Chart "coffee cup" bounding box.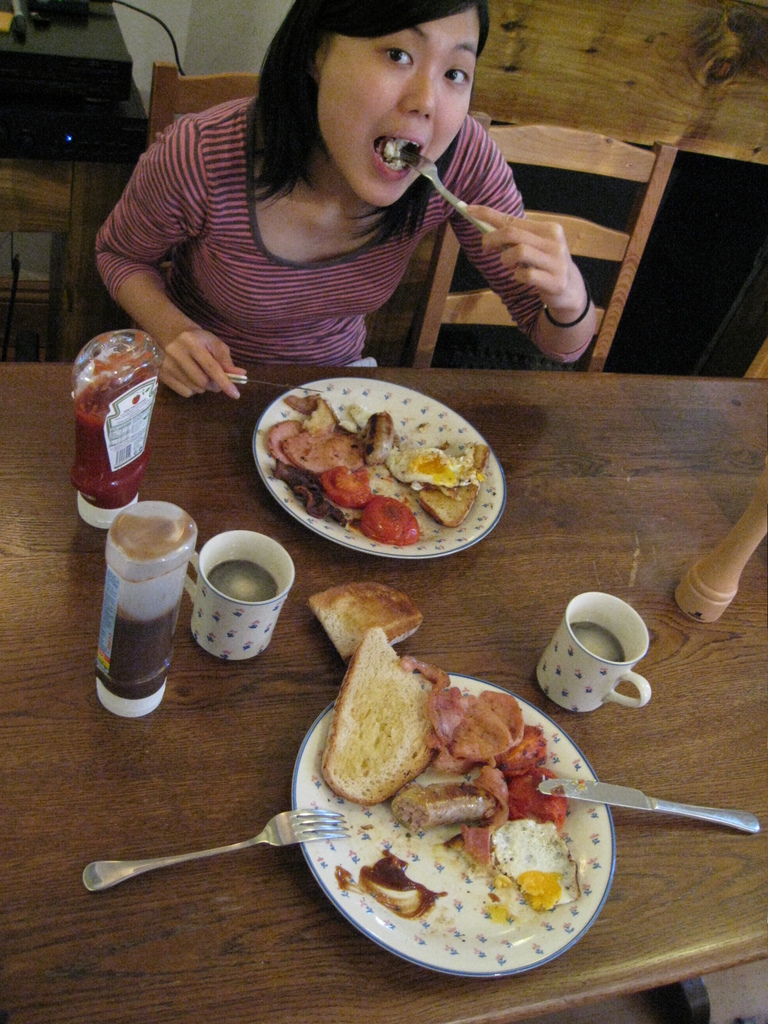
Charted: <region>534, 591, 653, 715</region>.
